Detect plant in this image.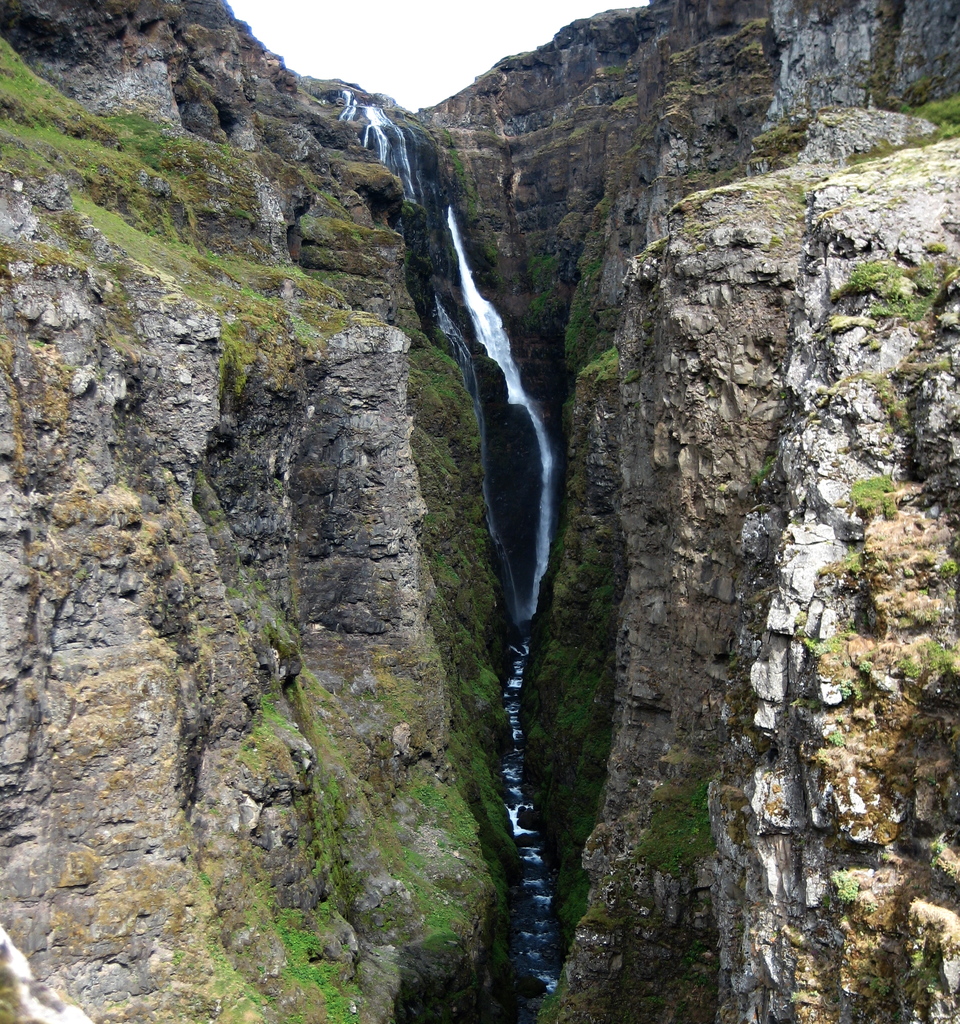
Detection: select_region(860, 980, 897, 1001).
